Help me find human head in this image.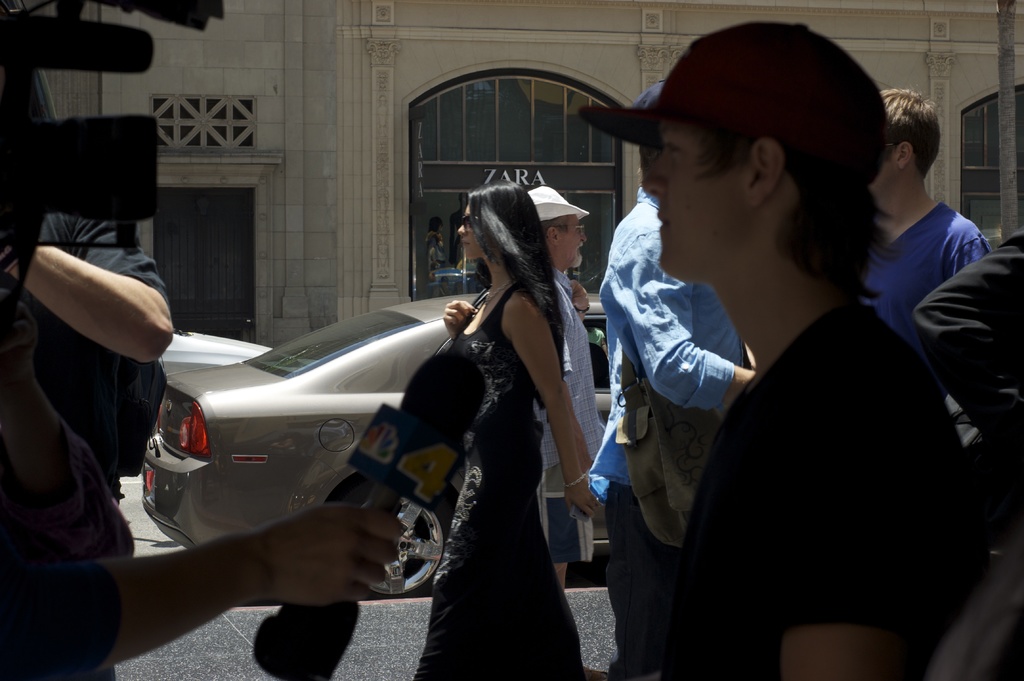
Found it: 456, 180, 540, 261.
